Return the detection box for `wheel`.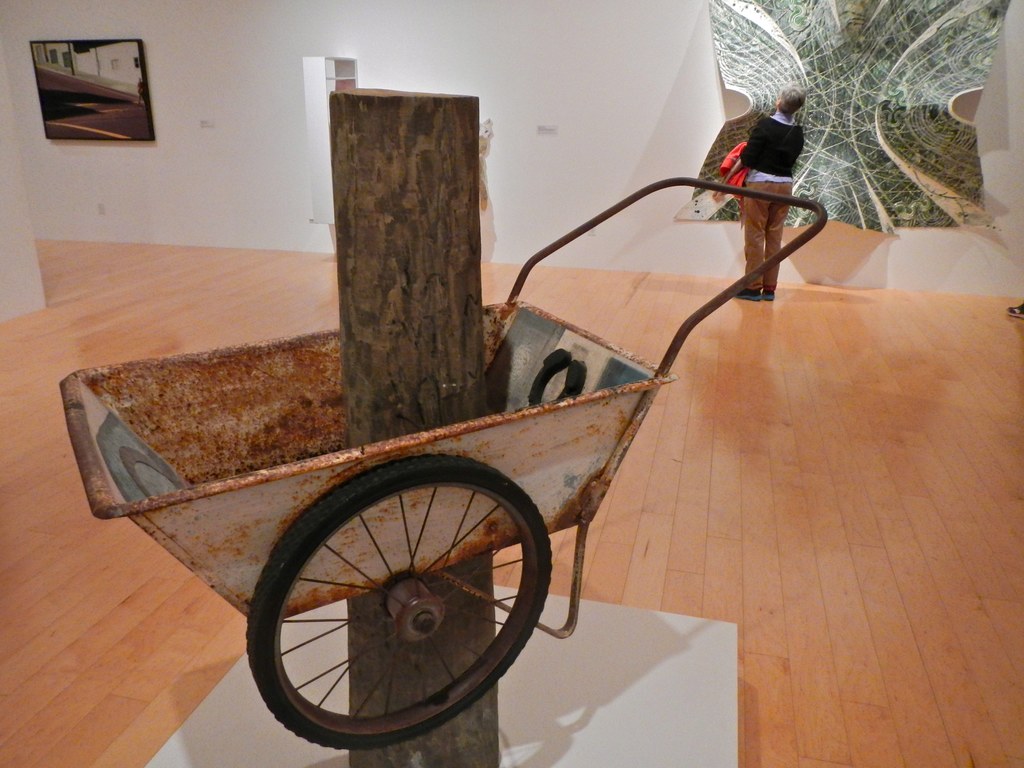
box=[241, 467, 540, 741].
